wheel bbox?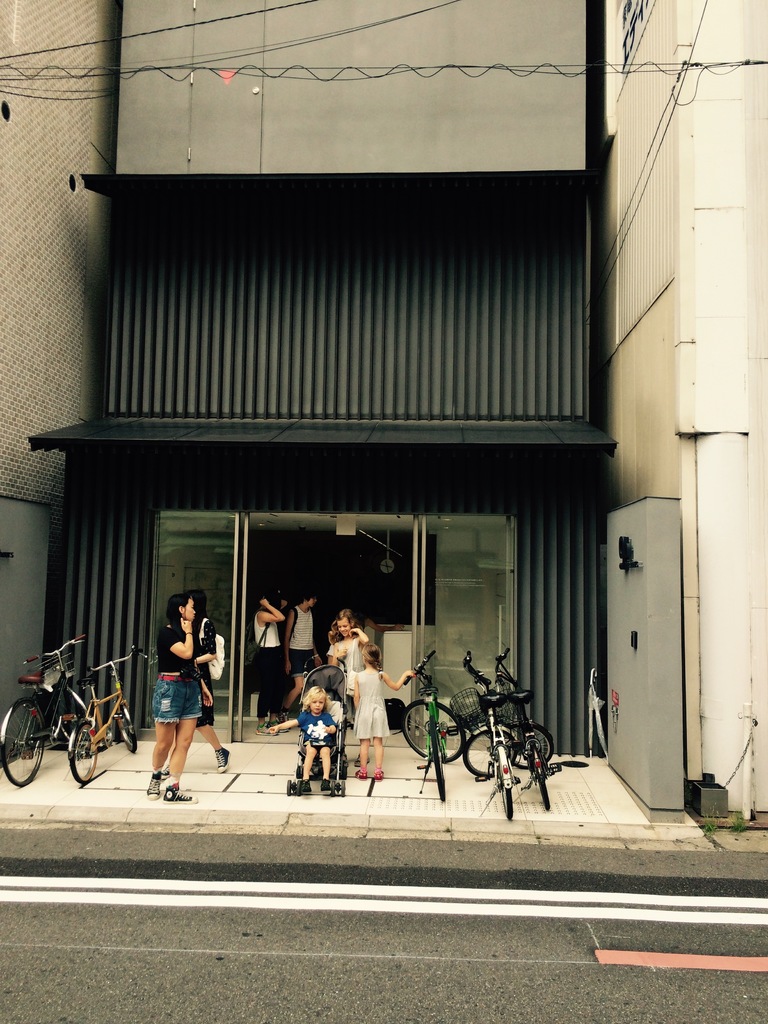
crop(396, 696, 464, 764)
